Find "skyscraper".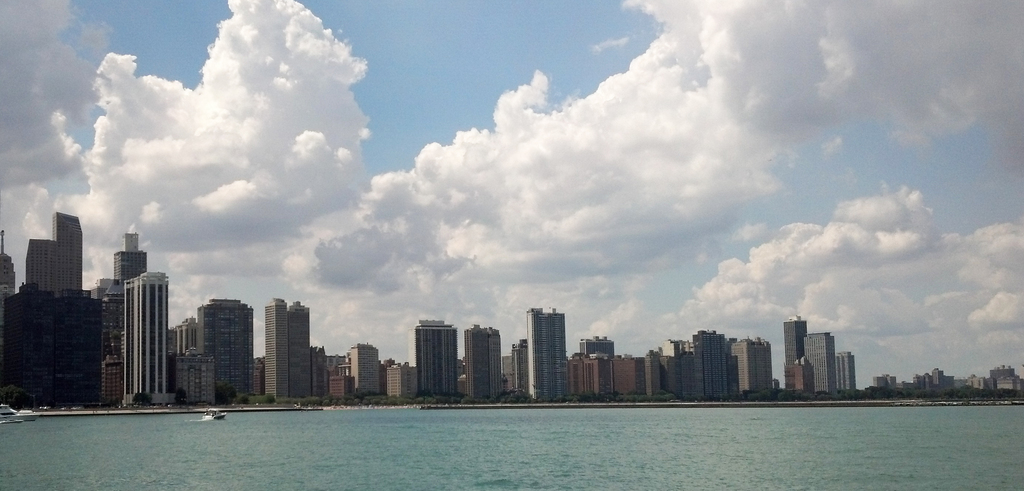
<box>109,231,148,285</box>.
